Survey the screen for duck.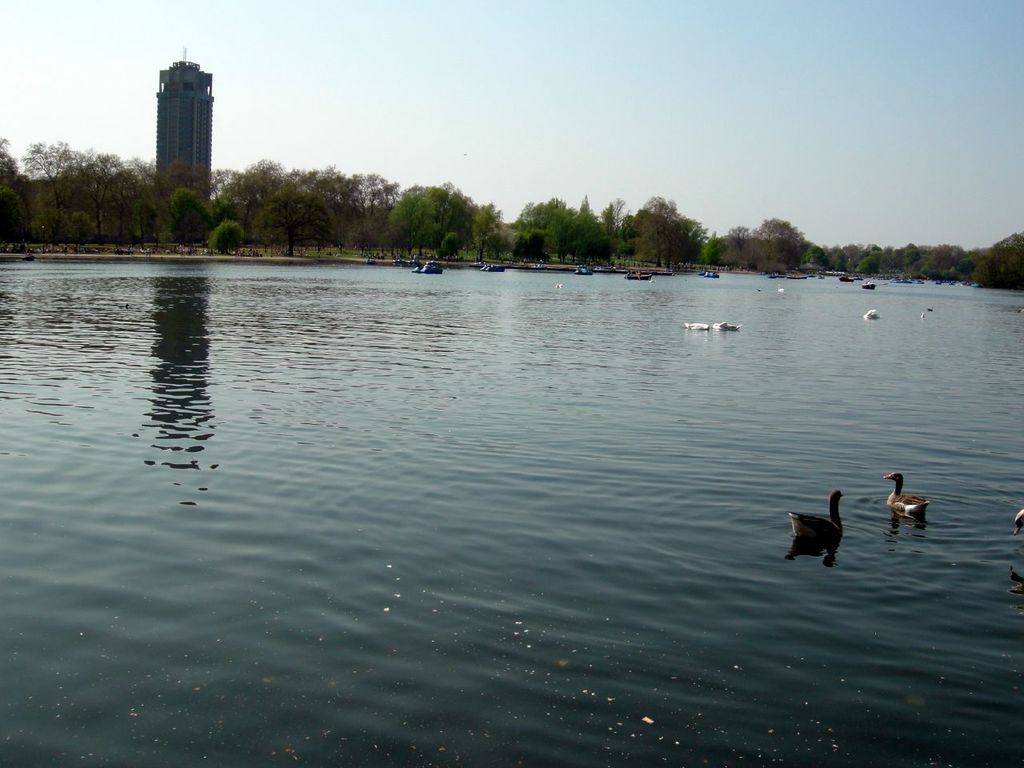
Survey found: region(1014, 500, 1023, 542).
